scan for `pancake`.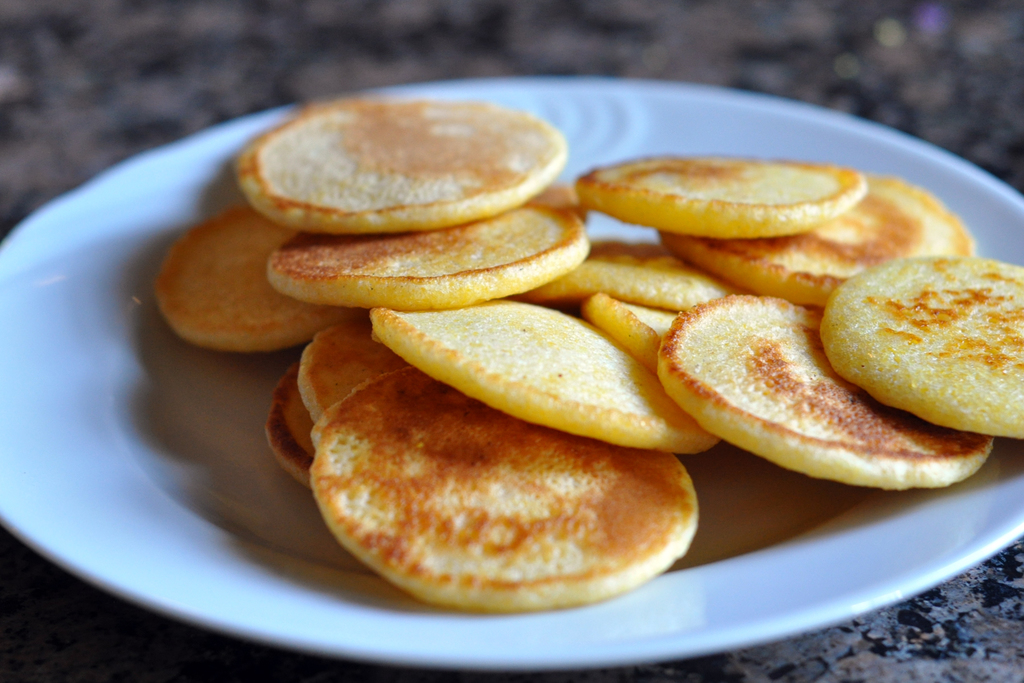
Scan result: <region>308, 368, 704, 618</region>.
